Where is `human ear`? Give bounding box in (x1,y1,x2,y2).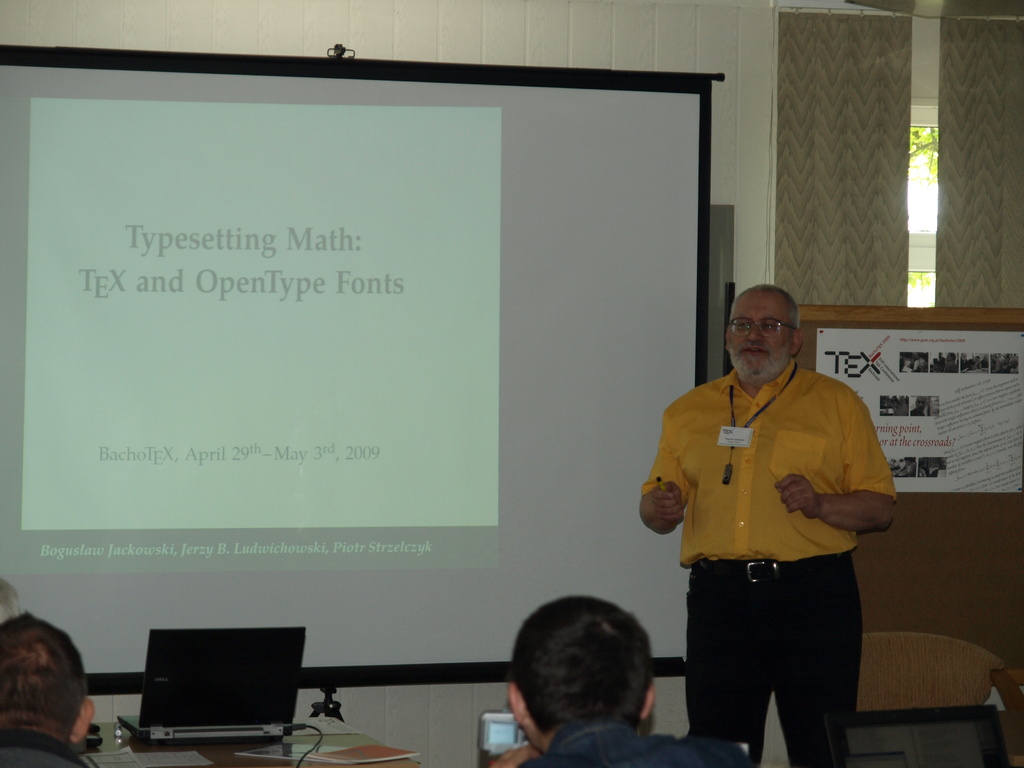
(793,329,802,355).
